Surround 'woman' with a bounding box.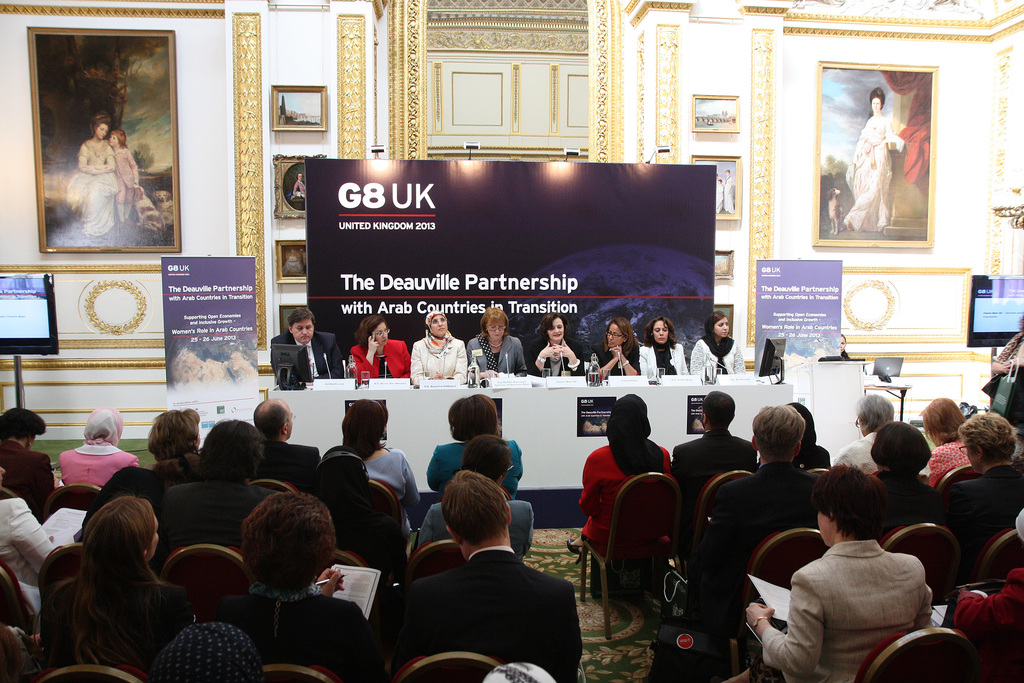
(x1=947, y1=411, x2=1023, y2=552).
